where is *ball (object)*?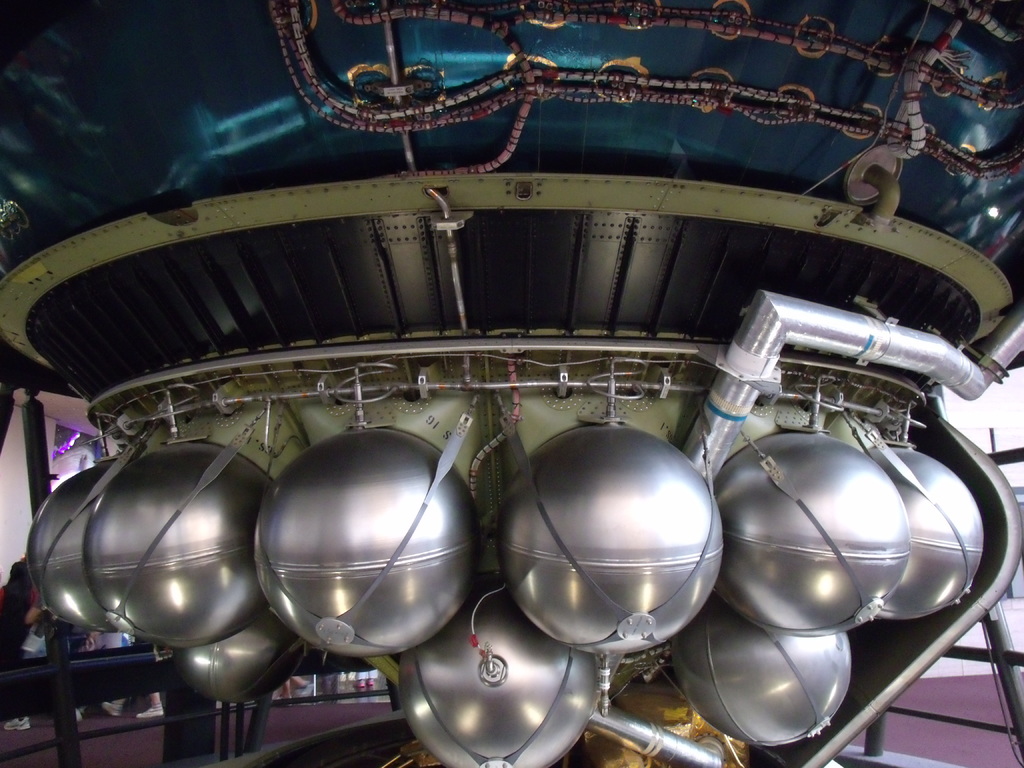
bbox=[680, 599, 857, 744].
